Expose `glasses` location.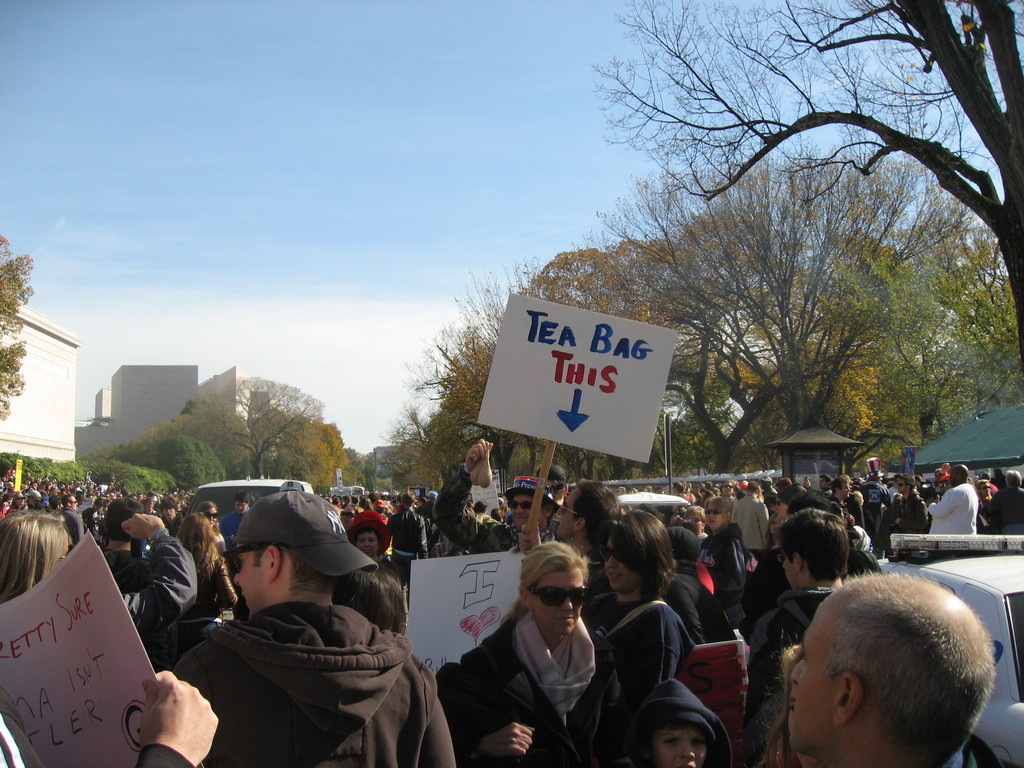
Exposed at pyautogui.locateOnScreen(776, 554, 789, 569).
